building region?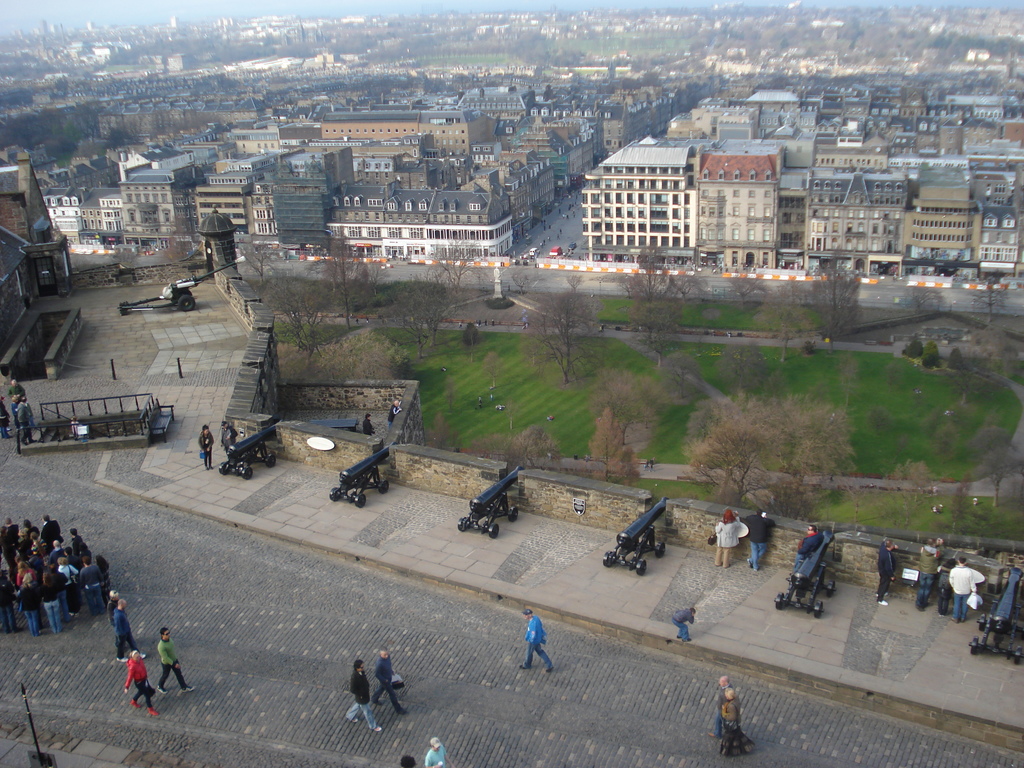
bbox=[187, 180, 253, 248]
